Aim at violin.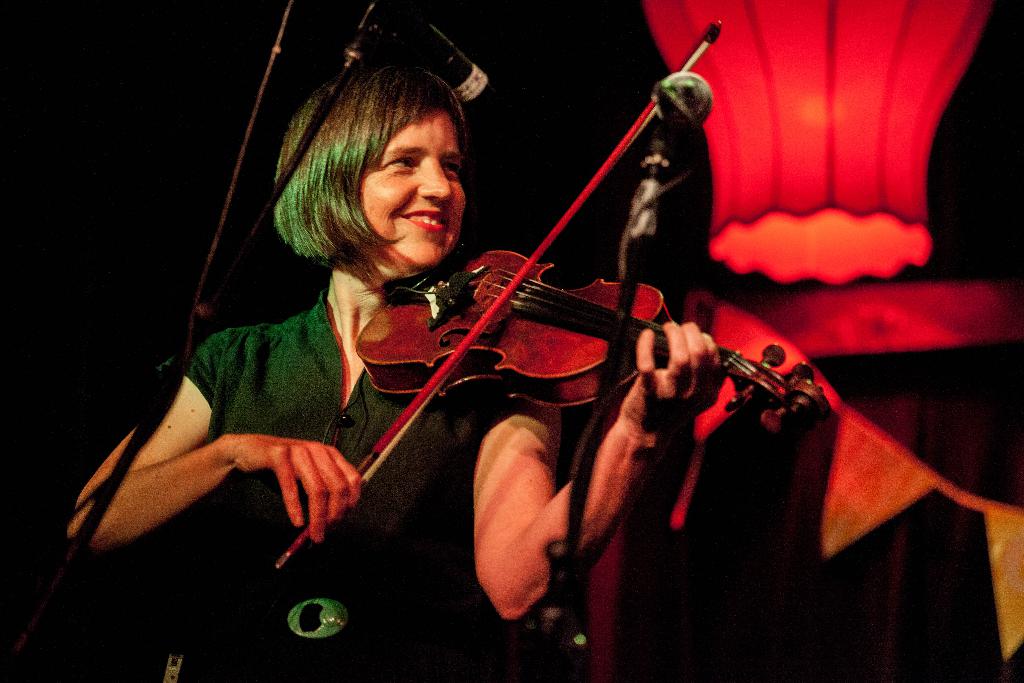
Aimed at <bbox>262, 15, 845, 575</bbox>.
